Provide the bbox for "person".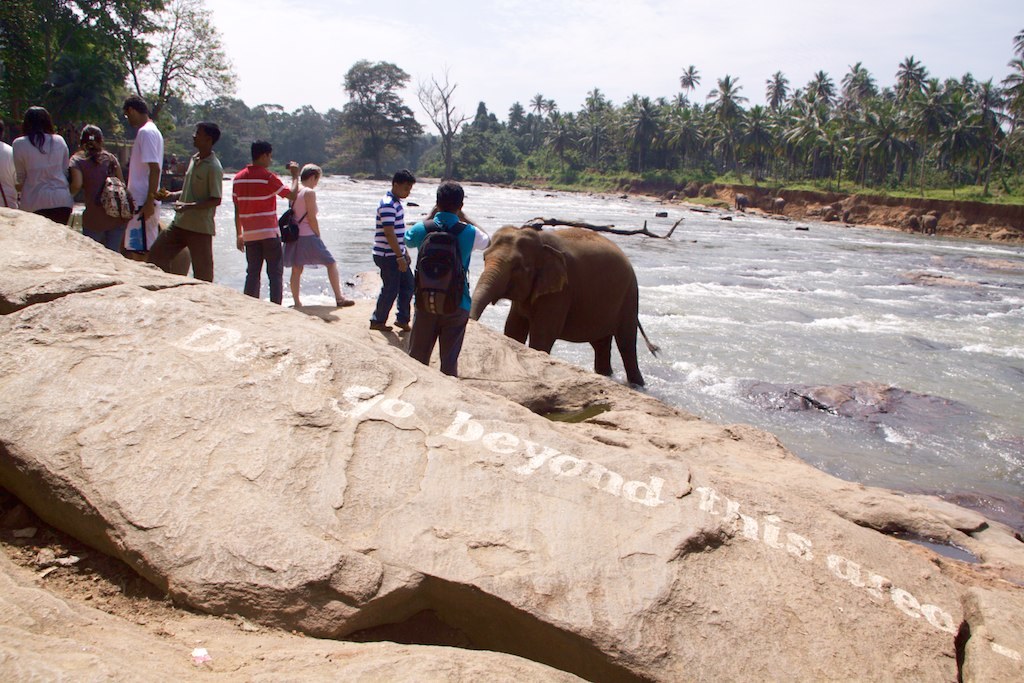
x1=232 y1=139 x2=294 y2=303.
